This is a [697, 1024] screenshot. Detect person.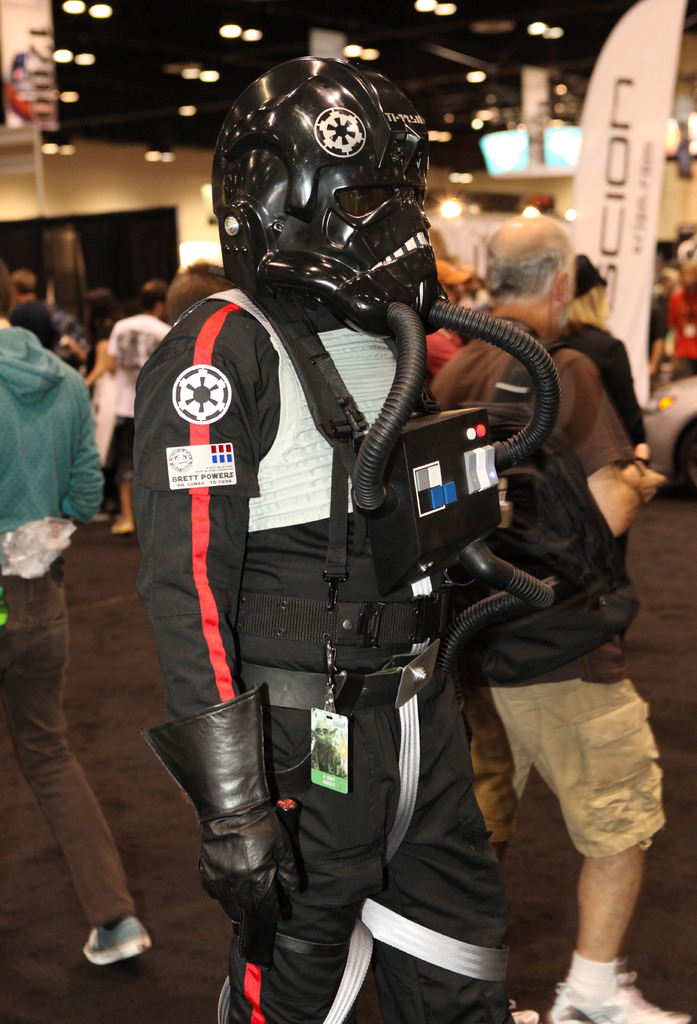
{"x1": 129, "y1": 51, "x2": 559, "y2": 1023}.
